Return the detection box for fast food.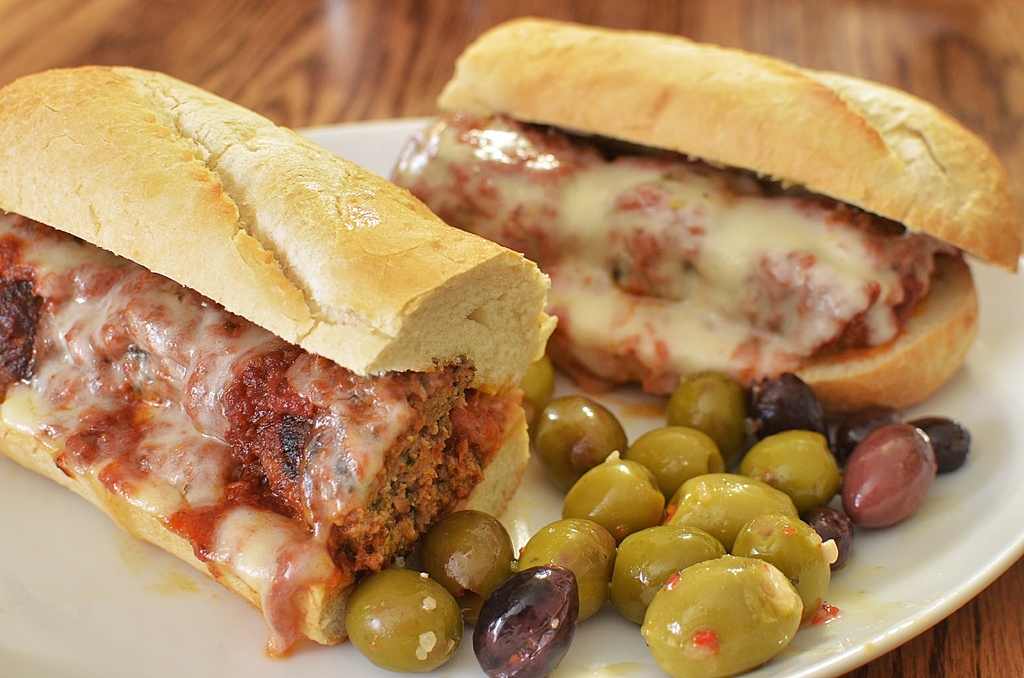
0:54:598:640.
